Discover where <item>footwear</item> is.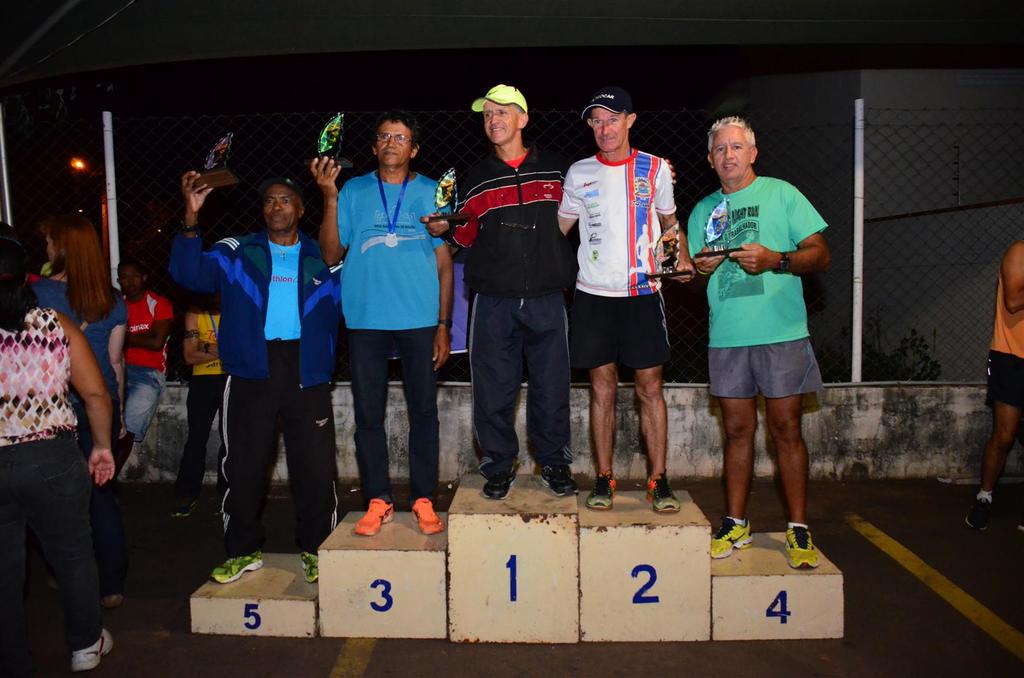
Discovered at [301,554,319,583].
